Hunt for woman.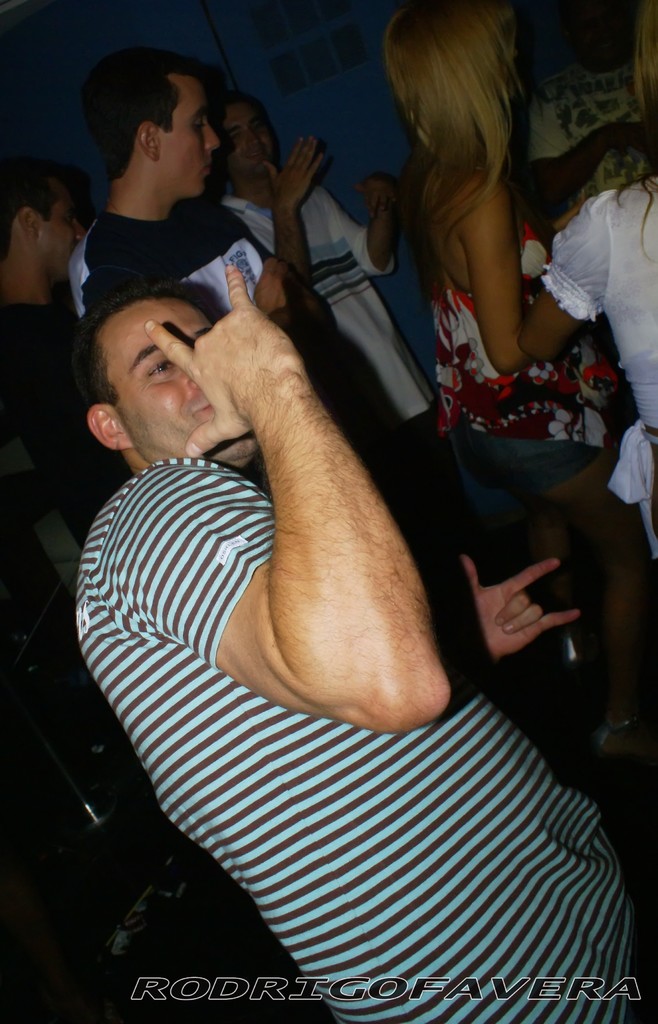
Hunted down at x1=518 y1=0 x2=657 y2=577.
